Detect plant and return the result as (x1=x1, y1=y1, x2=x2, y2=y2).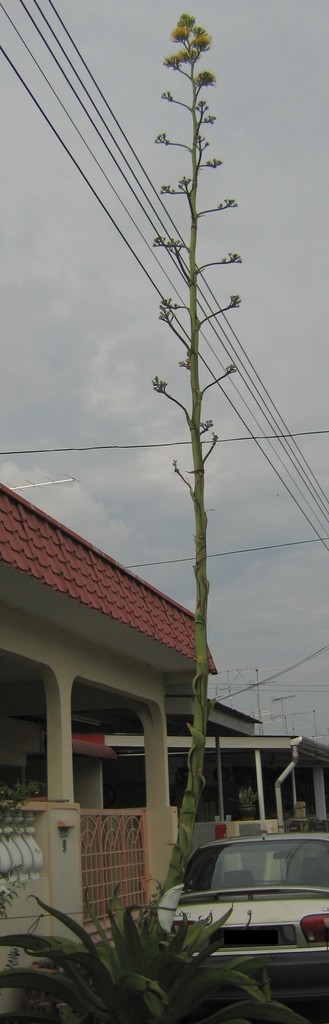
(x1=124, y1=1, x2=243, y2=931).
